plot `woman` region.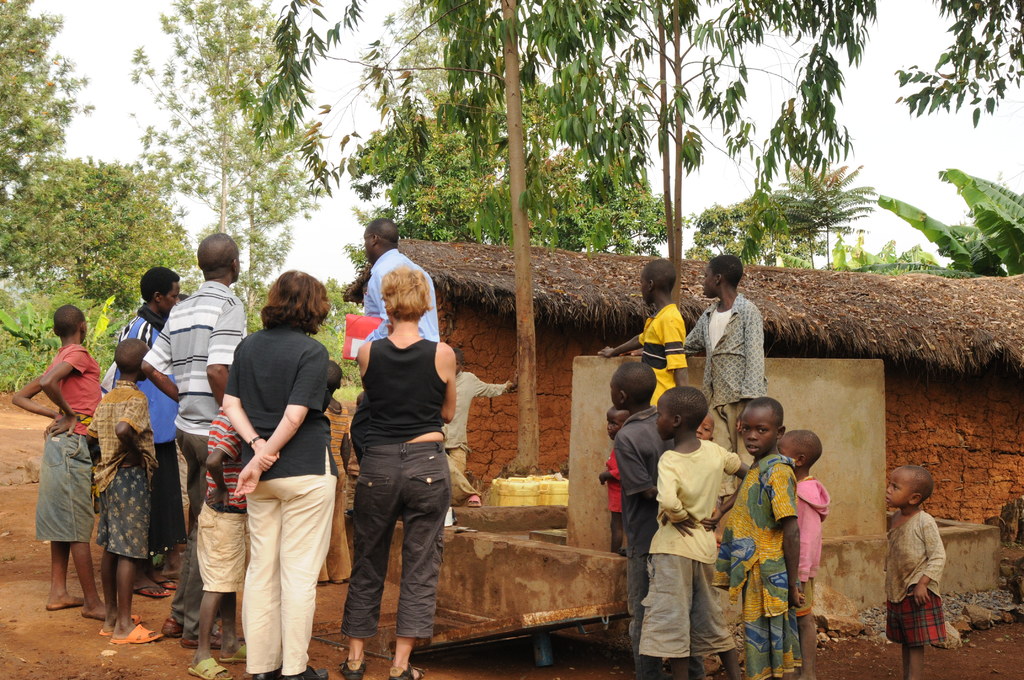
Plotted at <region>335, 266, 461, 679</region>.
